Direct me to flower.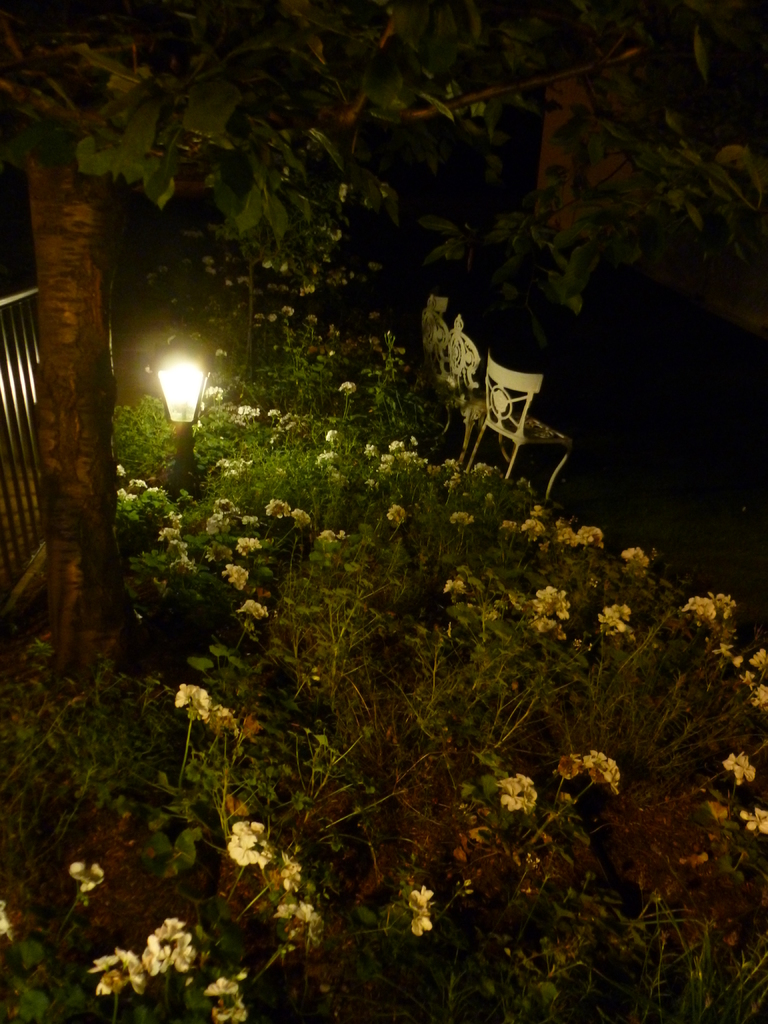
Direction: {"left": 381, "top": 505, "right": 406, "bottom": 525}.
